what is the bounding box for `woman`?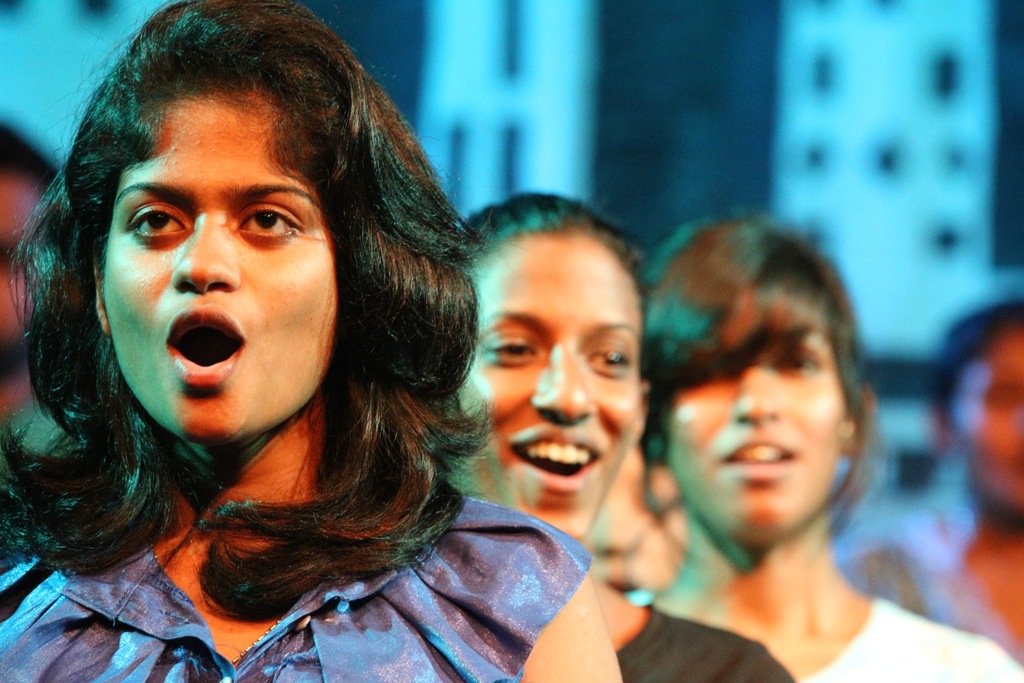
[624,204,1023,682].
